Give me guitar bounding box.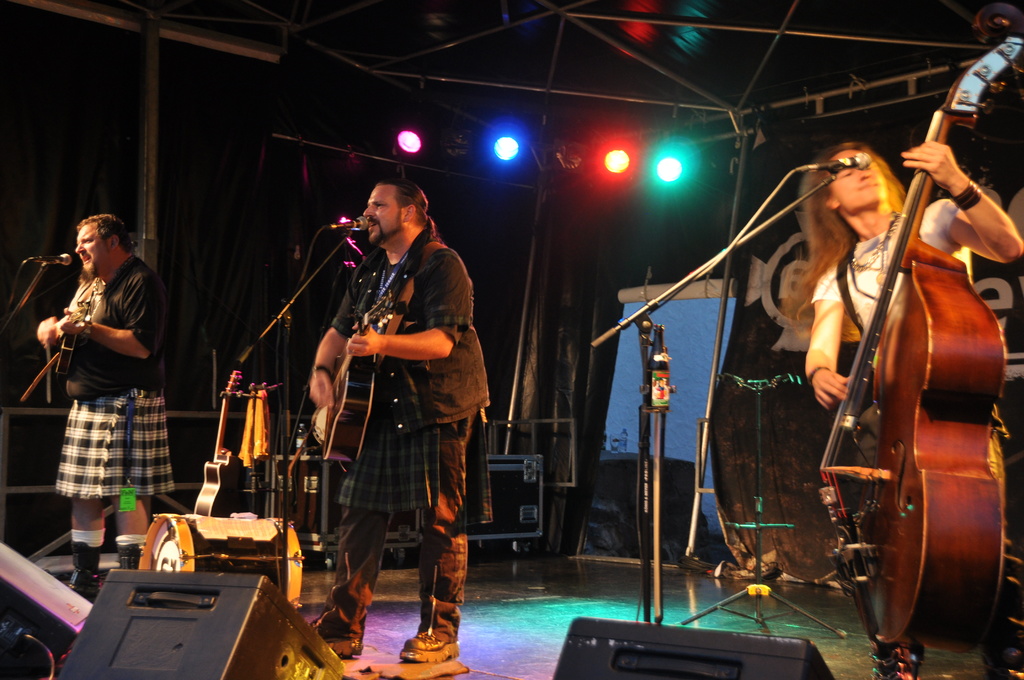
{"left": 191, "top": 365, "right": 242, "bottom": 522}.
